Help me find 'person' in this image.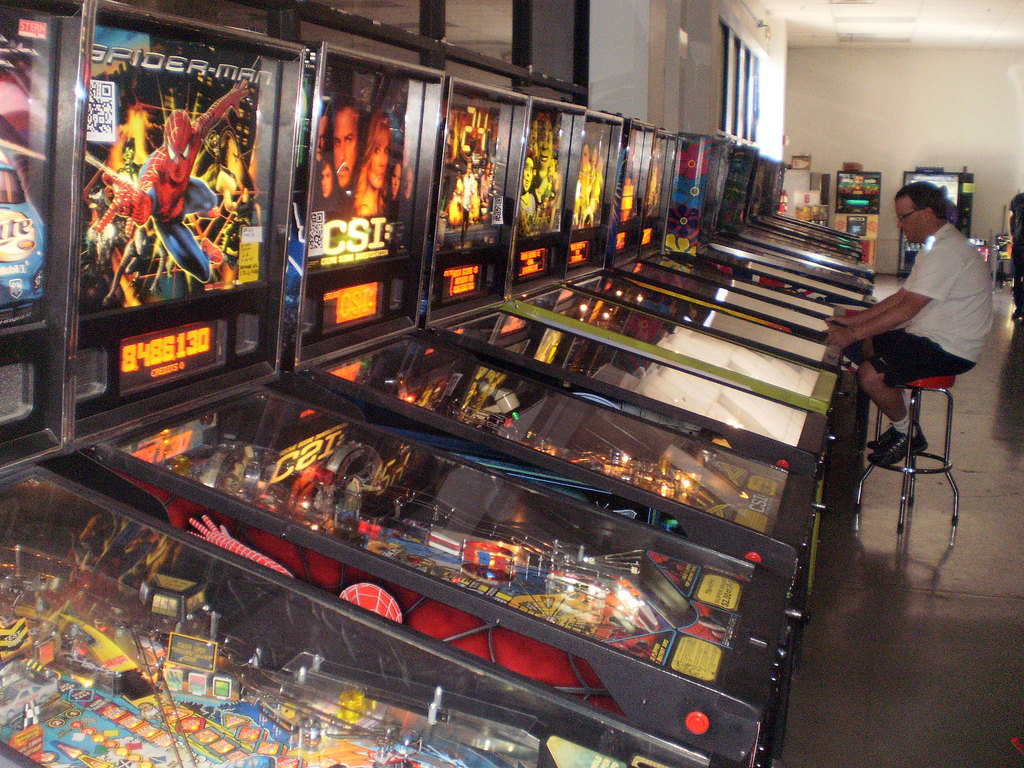
Found it: locate(518, 157, 538, 237).
